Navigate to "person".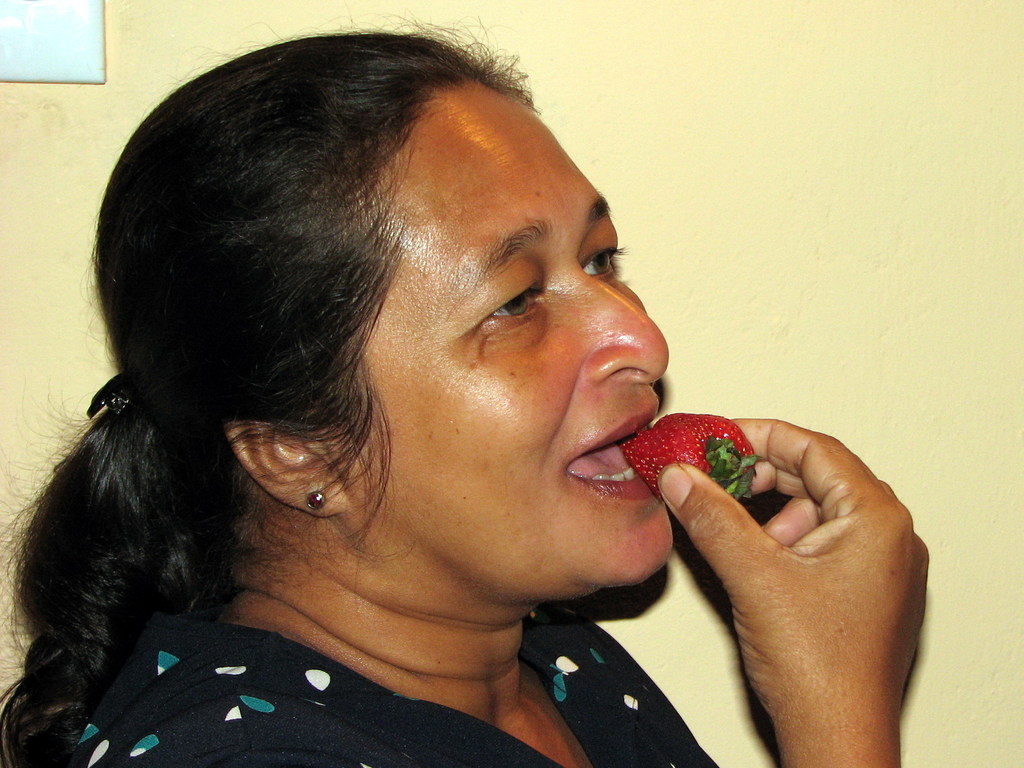
Navigation target: Rect(0, 0, 930, 767).
